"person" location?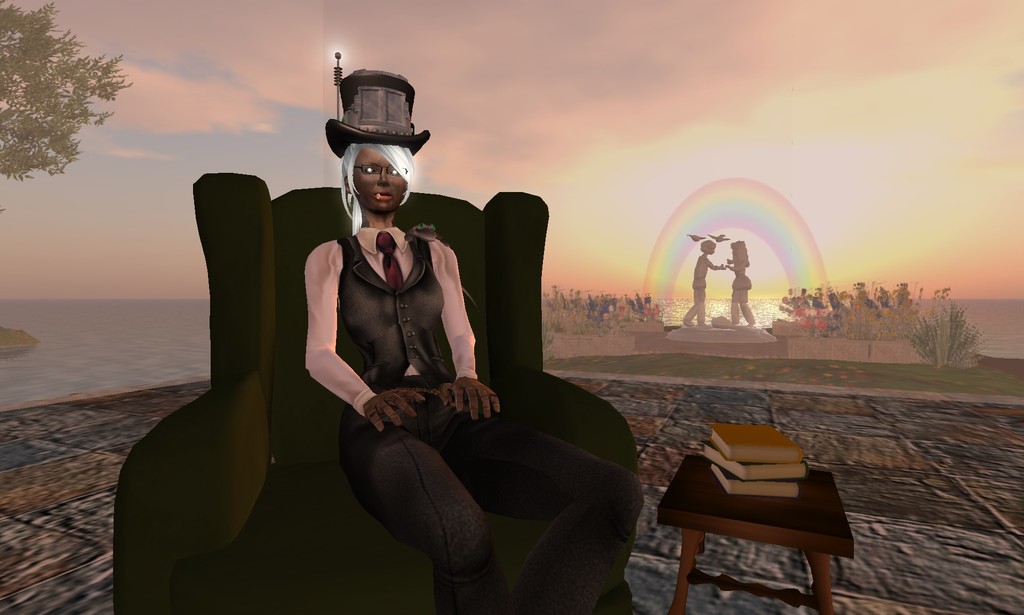
region(684, 239, 723, 328)
